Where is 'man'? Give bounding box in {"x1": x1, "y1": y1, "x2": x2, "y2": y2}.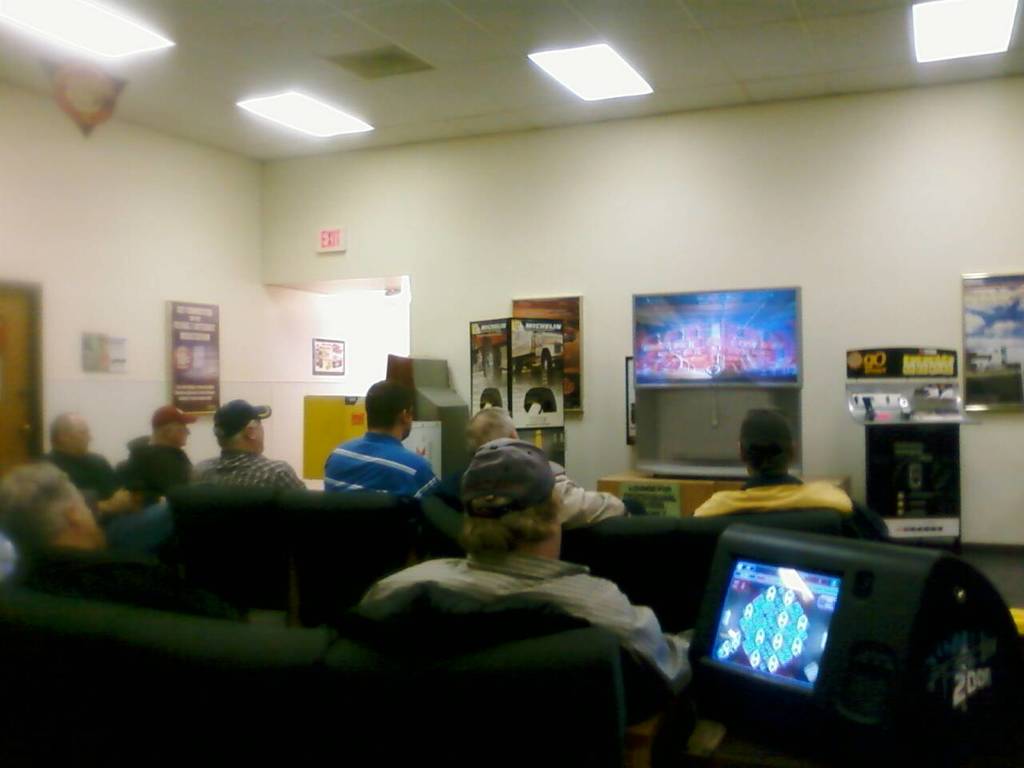
{"x1": 109, "y1": 396, "x2": 192, "y2": 498}.
